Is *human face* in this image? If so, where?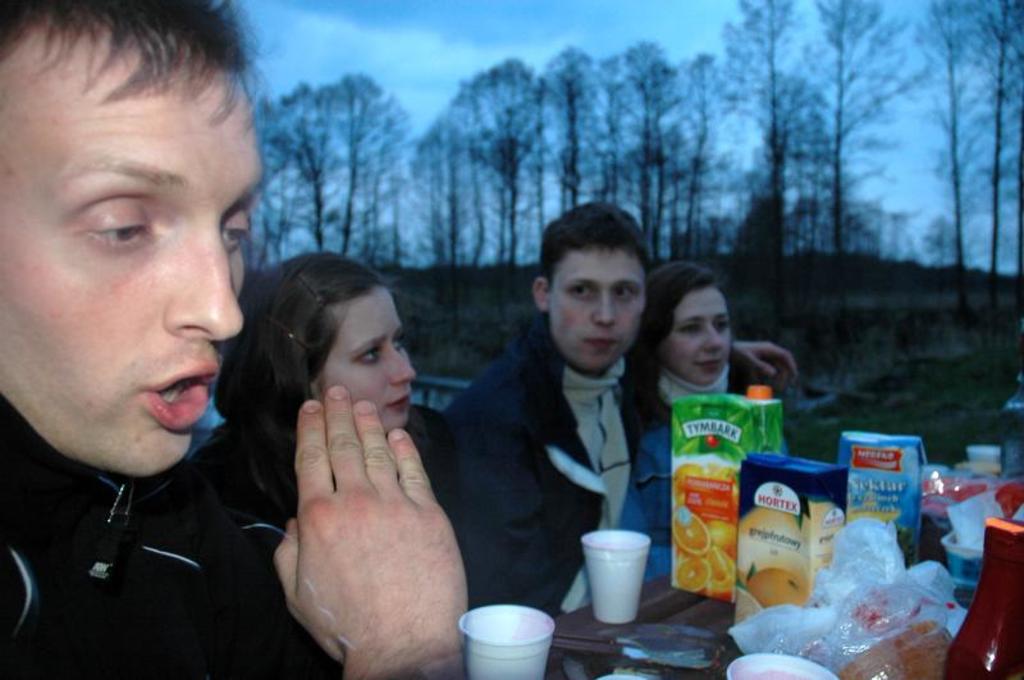
Yes, at left=310, top=286, right=416, bottom=437.
